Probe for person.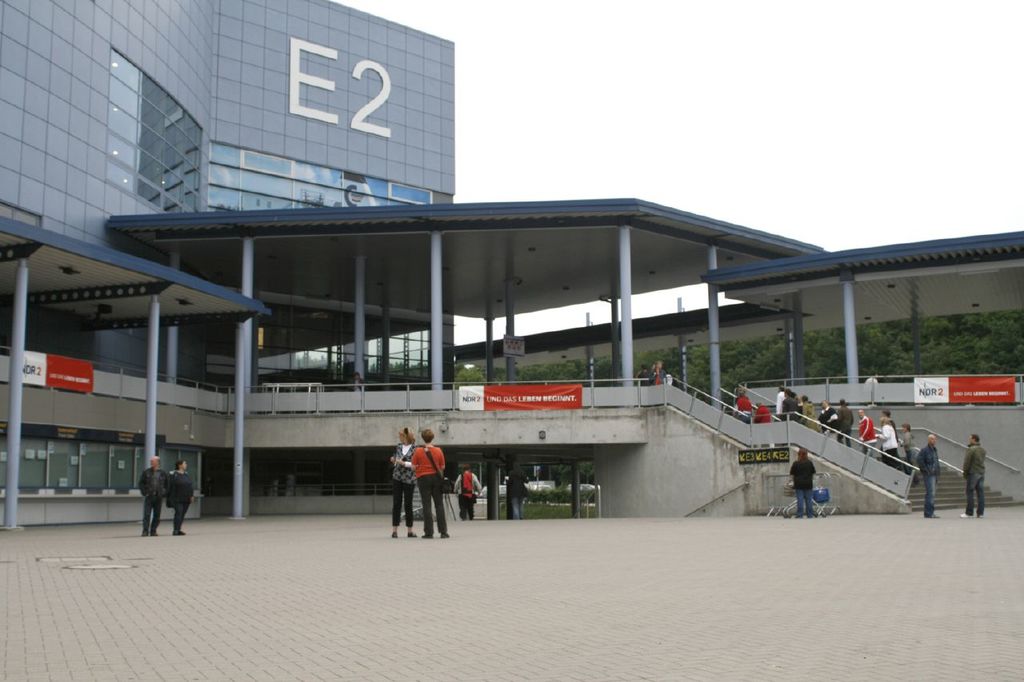
Probe result: {"left": 464, "top": 464, "right": 470, "bottom": 516}.
